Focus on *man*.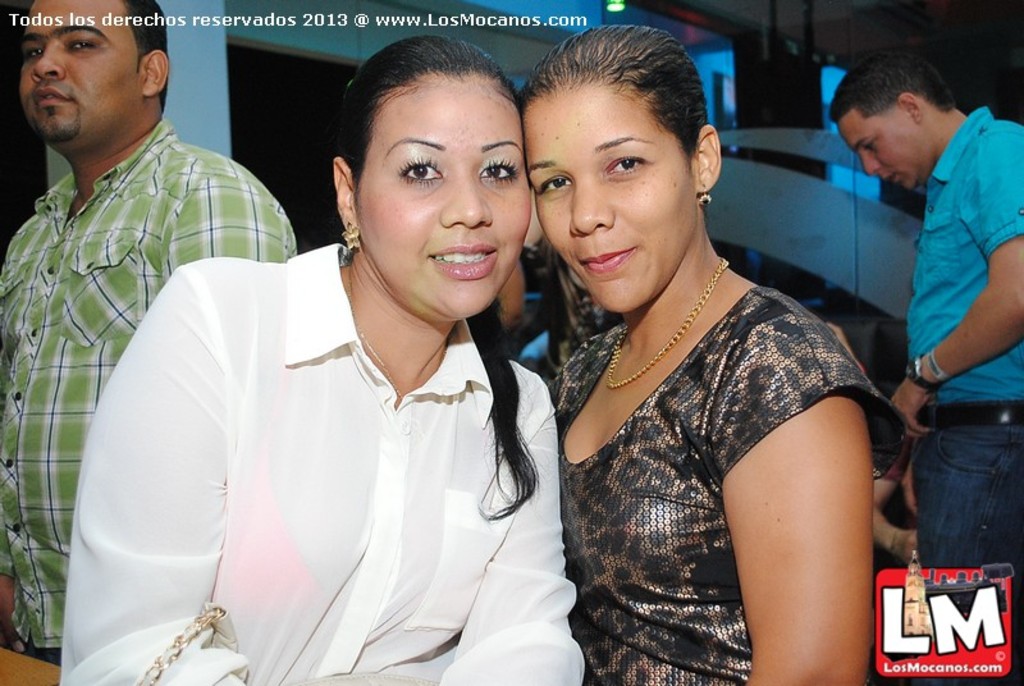
Focused at (left=0, top=0, right=306, bottom=669).
